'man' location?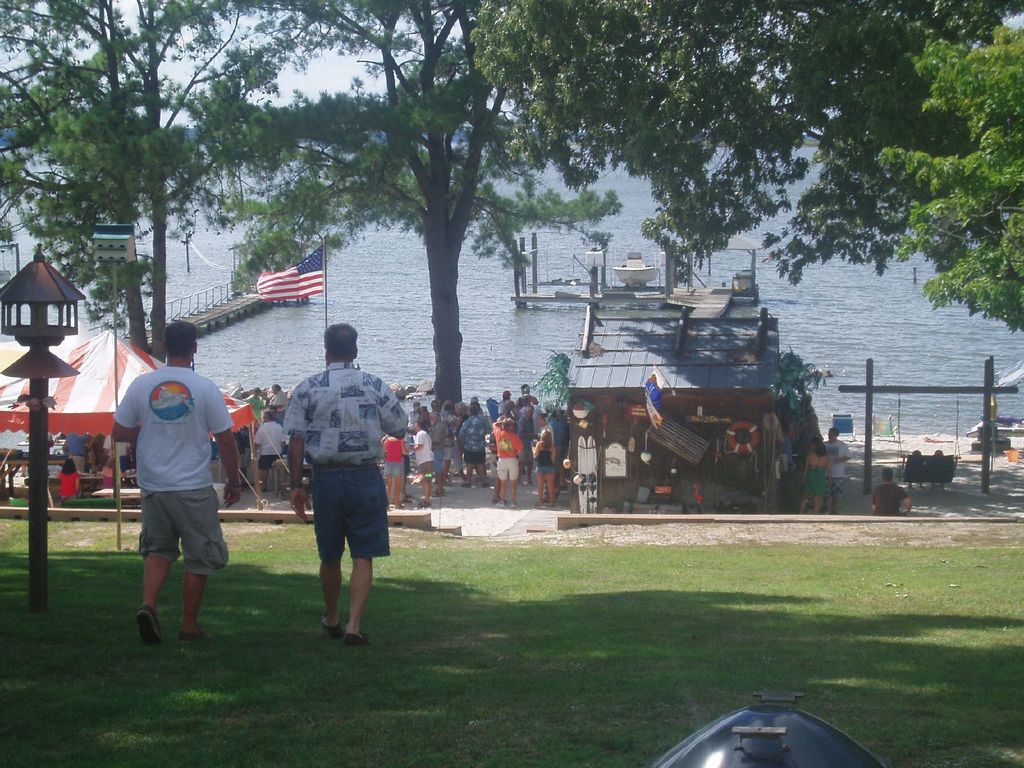
detection(454, 404, 489, 484)
